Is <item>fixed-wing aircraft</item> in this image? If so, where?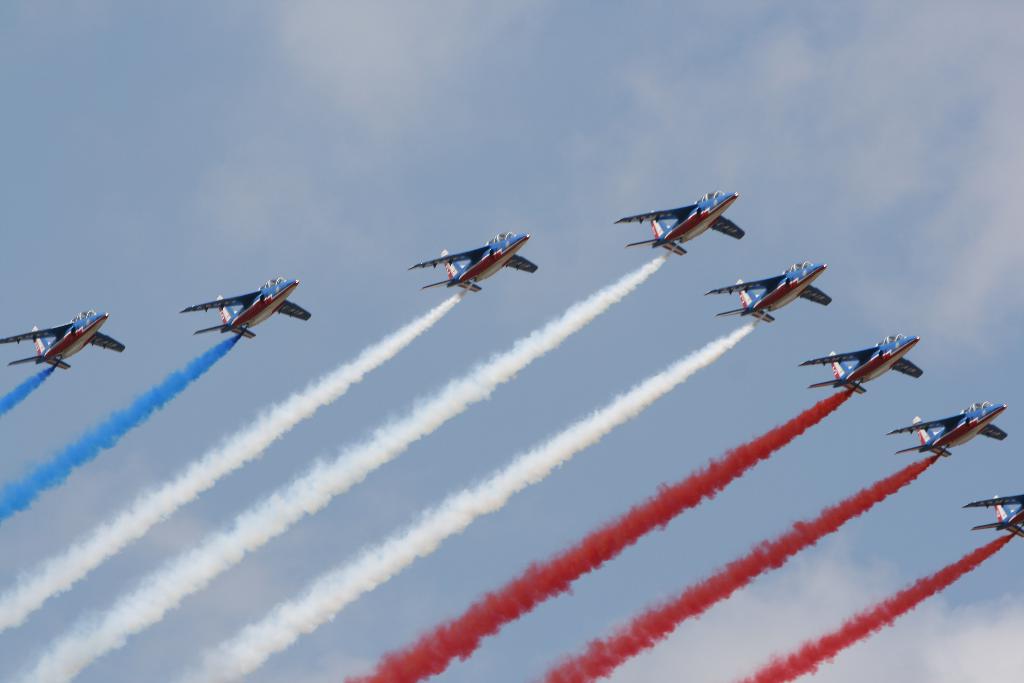
Yes, at 611, 190, 748, 258.
